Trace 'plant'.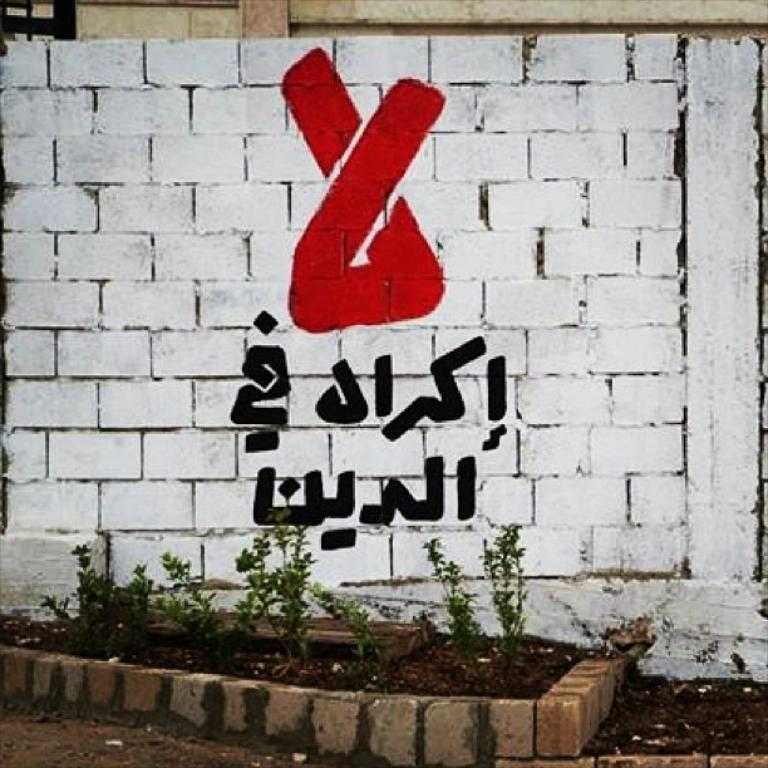
Traced to crop(153, 547, 228, 644).
